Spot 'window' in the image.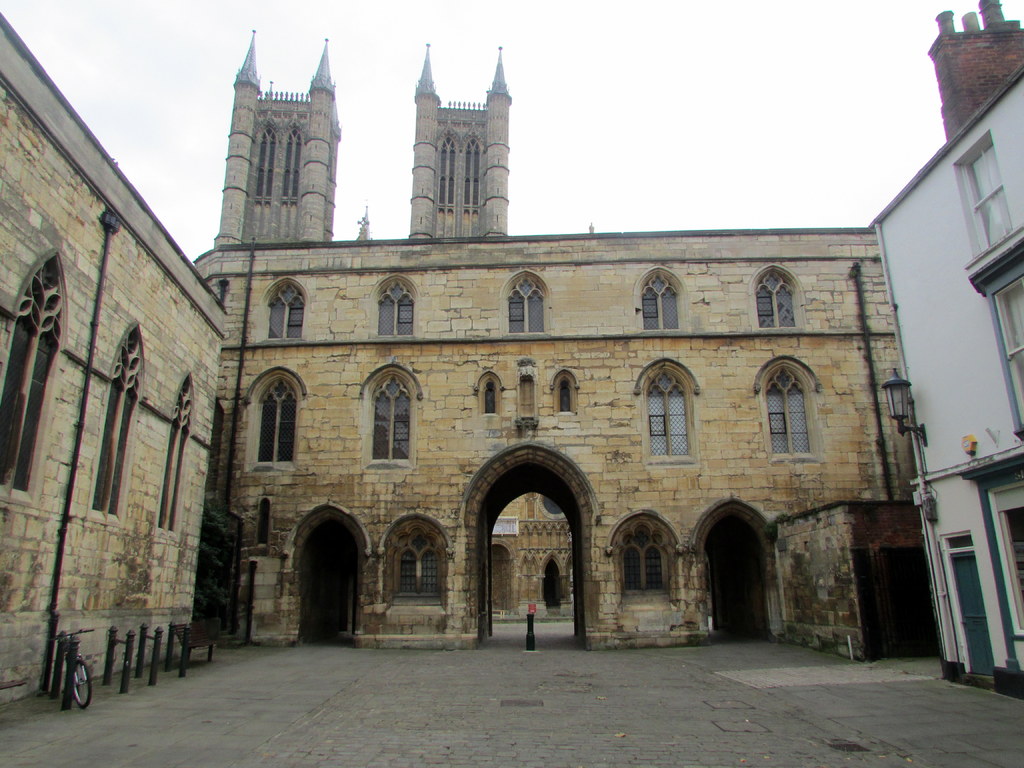
'window' found at <region>159, 373, 193, 542</region>.
